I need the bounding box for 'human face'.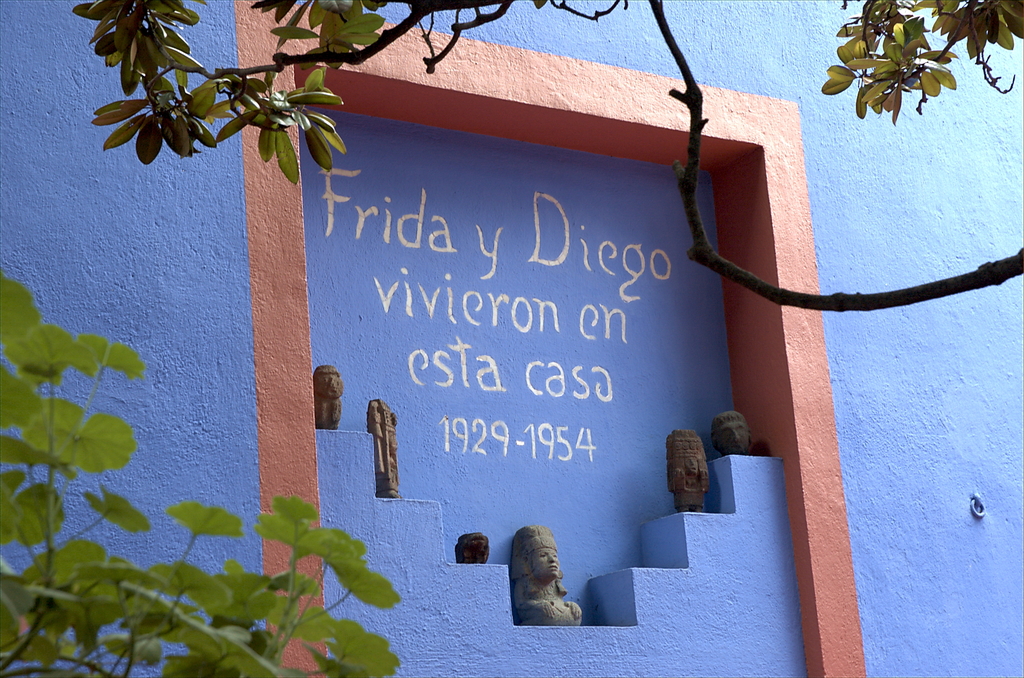
Here it is: l=721, t=424, r=751, b=452.
